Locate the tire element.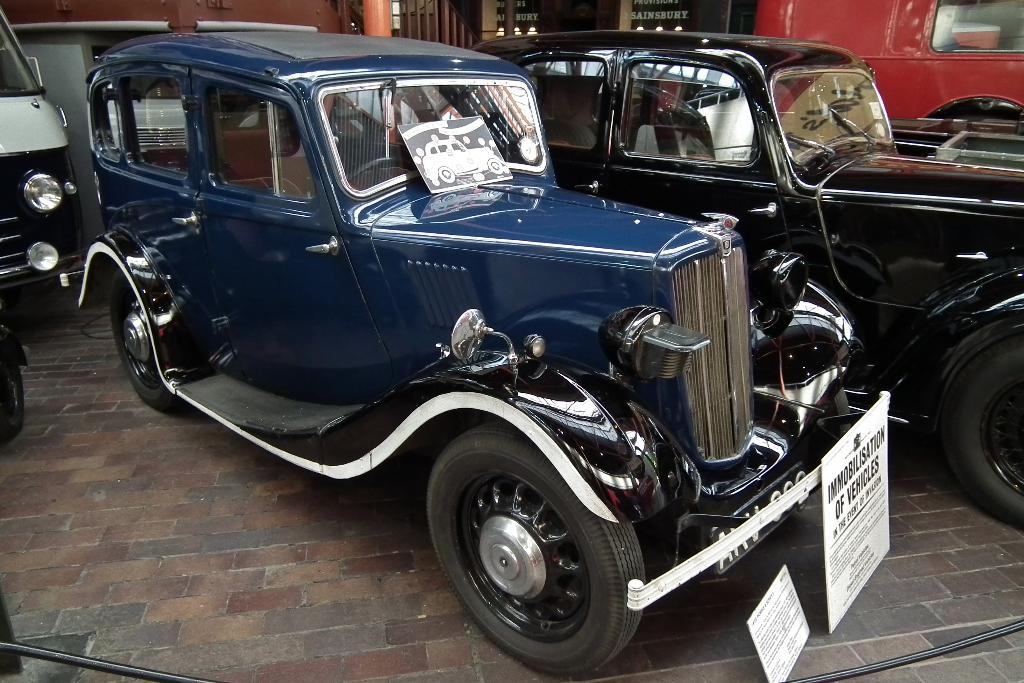
Element bbox: [x1=110, y1=274, x2=181, y2=413].
